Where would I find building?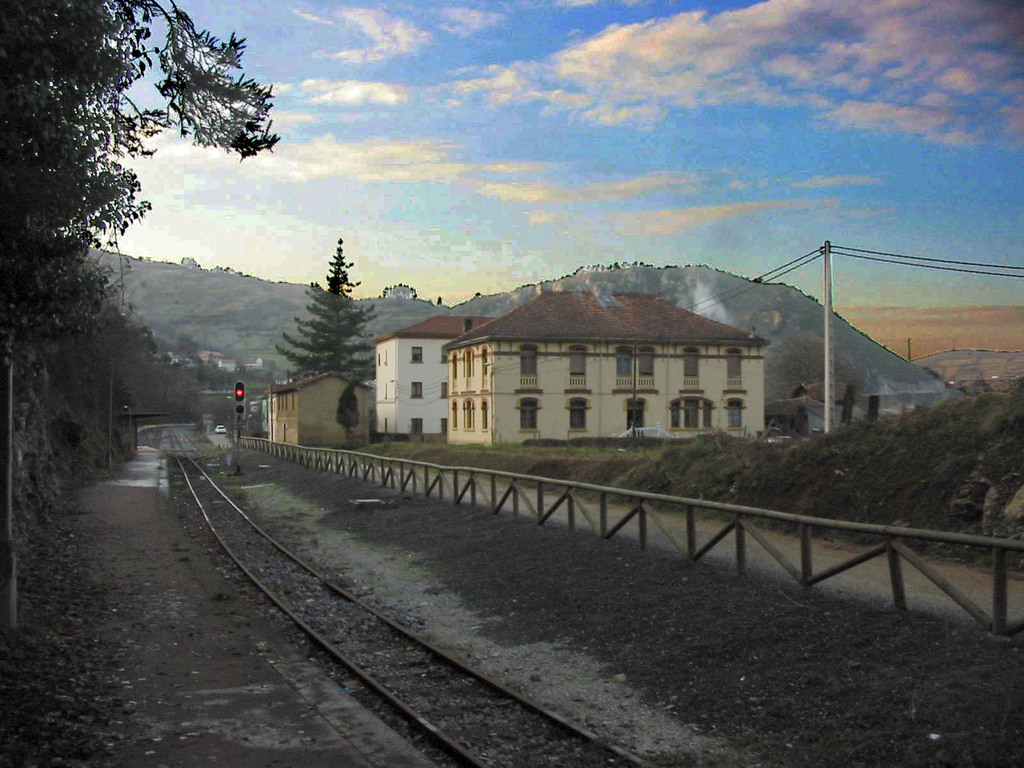
At 262, 368, 376, 450.
